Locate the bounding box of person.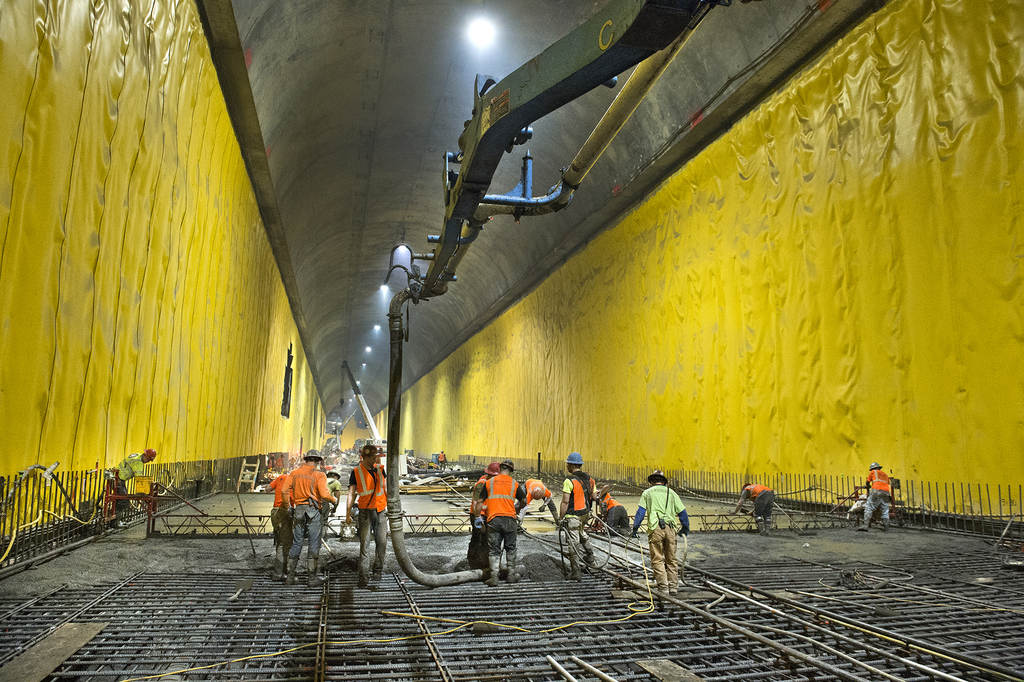
Bounding box: [x1=724, y1=483, x2=774, y2=536].
